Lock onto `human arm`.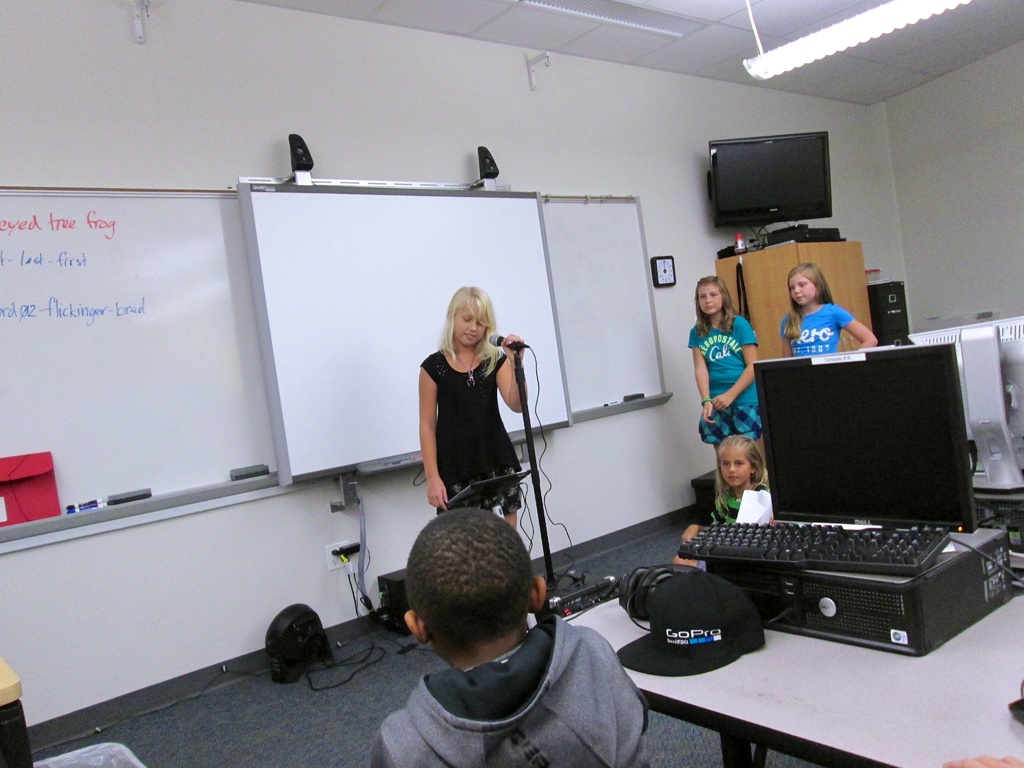
Locked: x1=836 y1=312 x2=873 y2=348.
